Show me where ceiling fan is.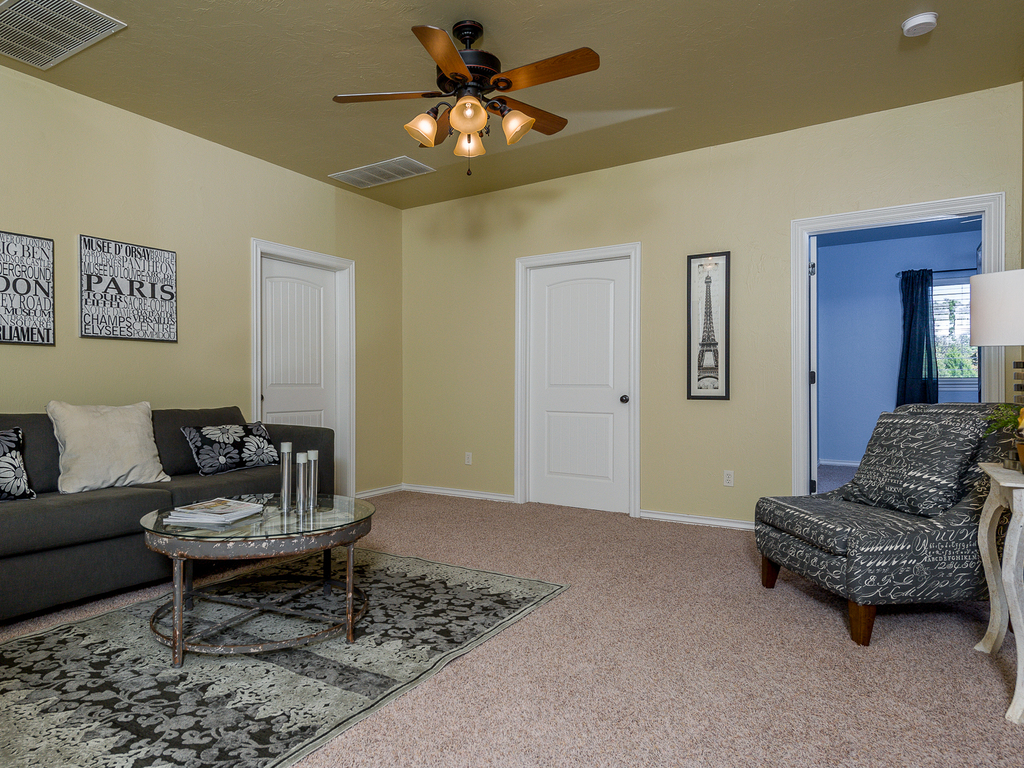
ceiling fan is at [x1=328, y1=22, x2=600, y2=177].
